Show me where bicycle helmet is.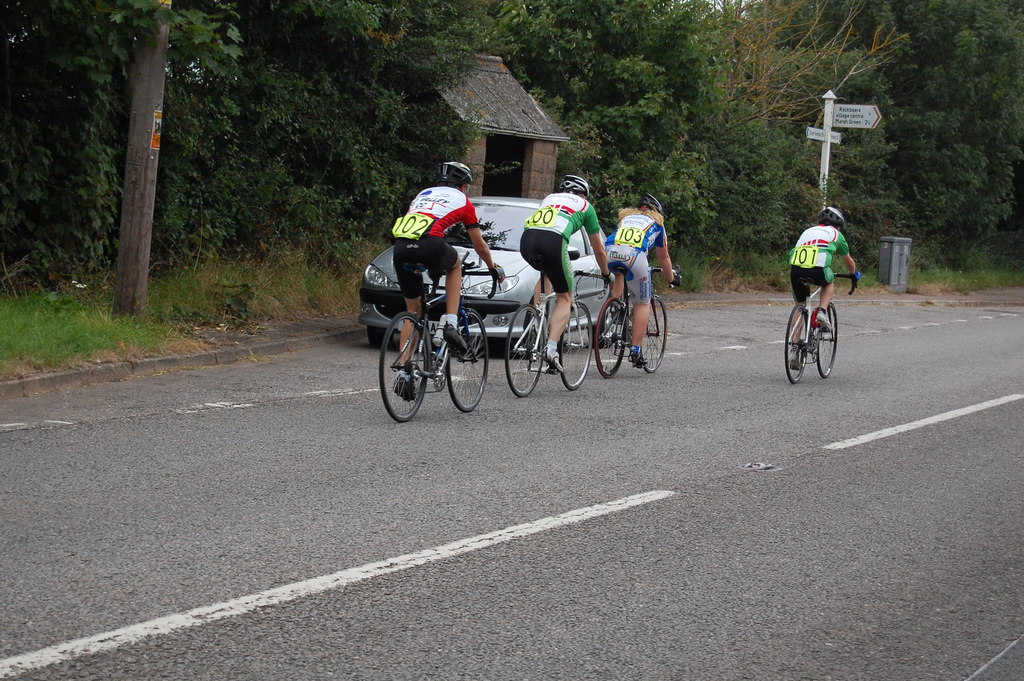
bicycle helmet is at {"x1": 639, "y1": 192, "x2": 662, "y2": 213}.
